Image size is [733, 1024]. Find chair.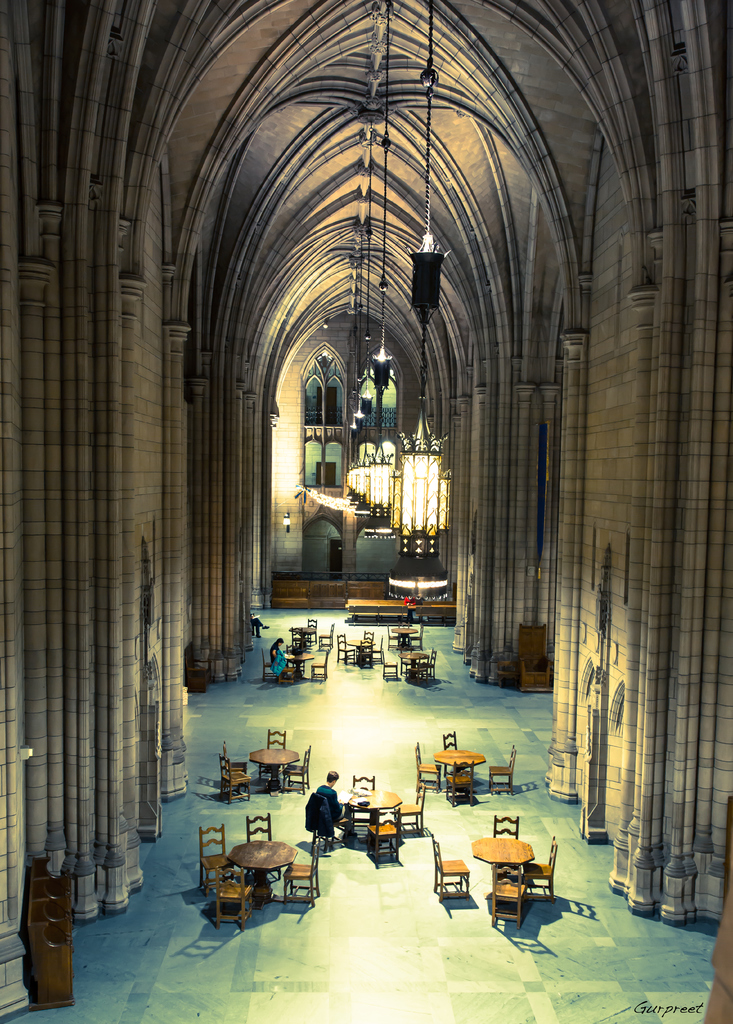
bbox=[286, 833, 320, 905].
